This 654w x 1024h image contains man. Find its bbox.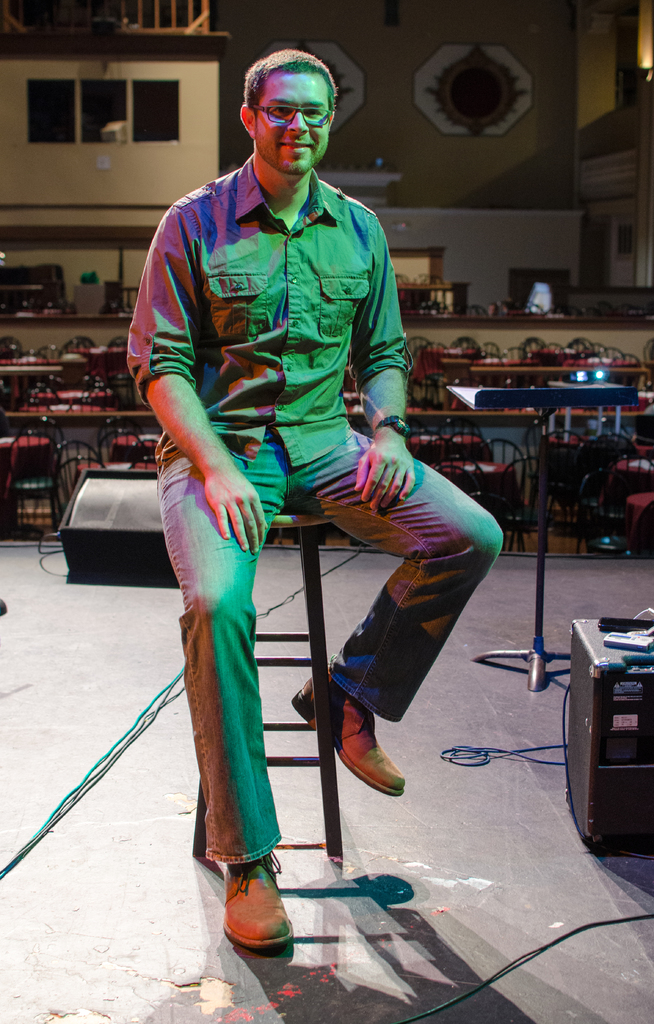
(118, 76, 490, 892).
